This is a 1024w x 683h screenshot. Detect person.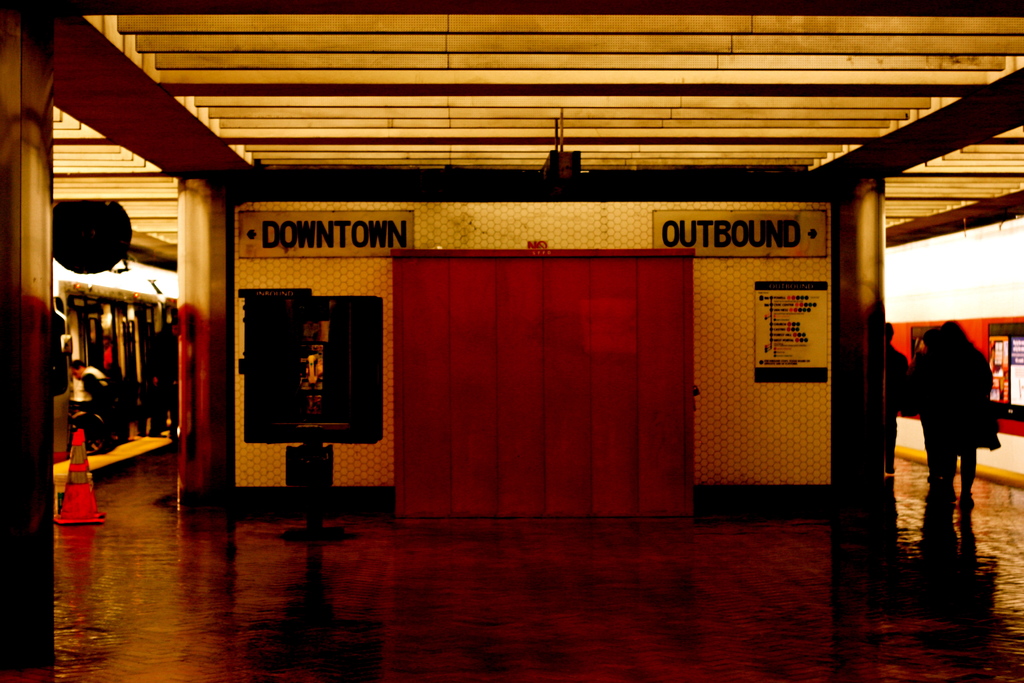
(908,331,948,511).
